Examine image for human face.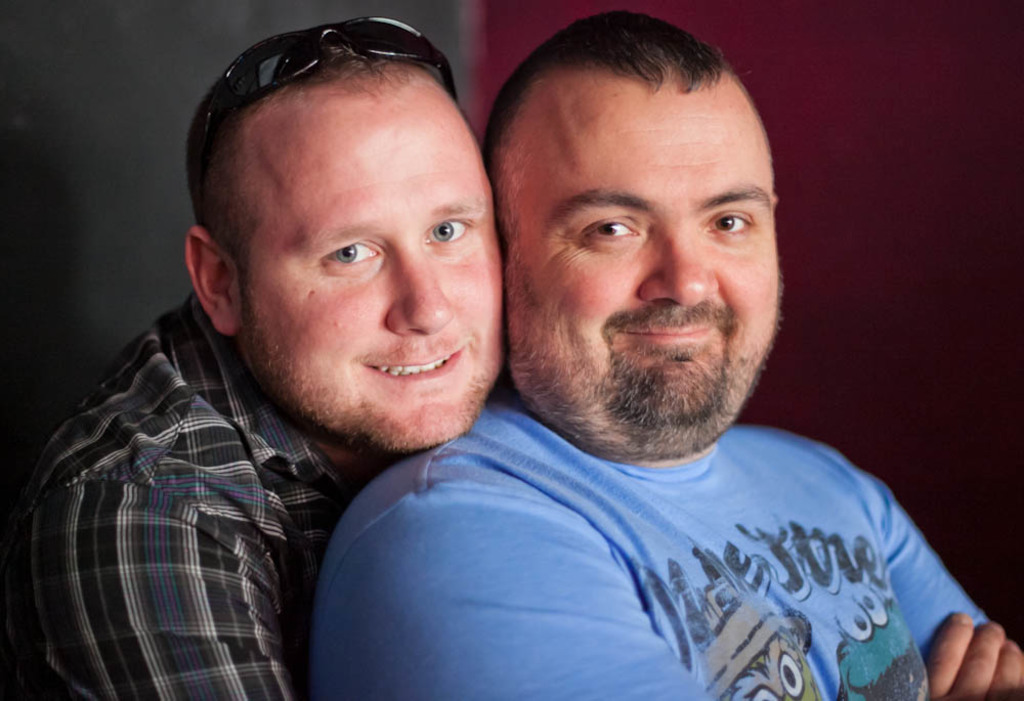
Examination result: rect(220, 57, 509, 459).
